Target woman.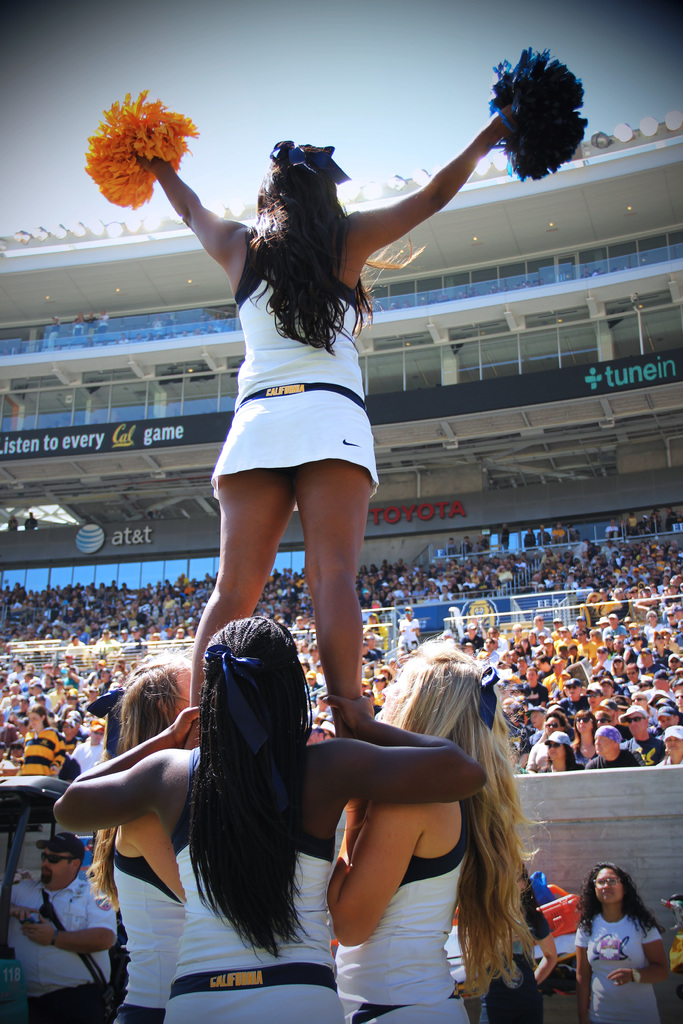
Target region: 85,655,190,1023.
